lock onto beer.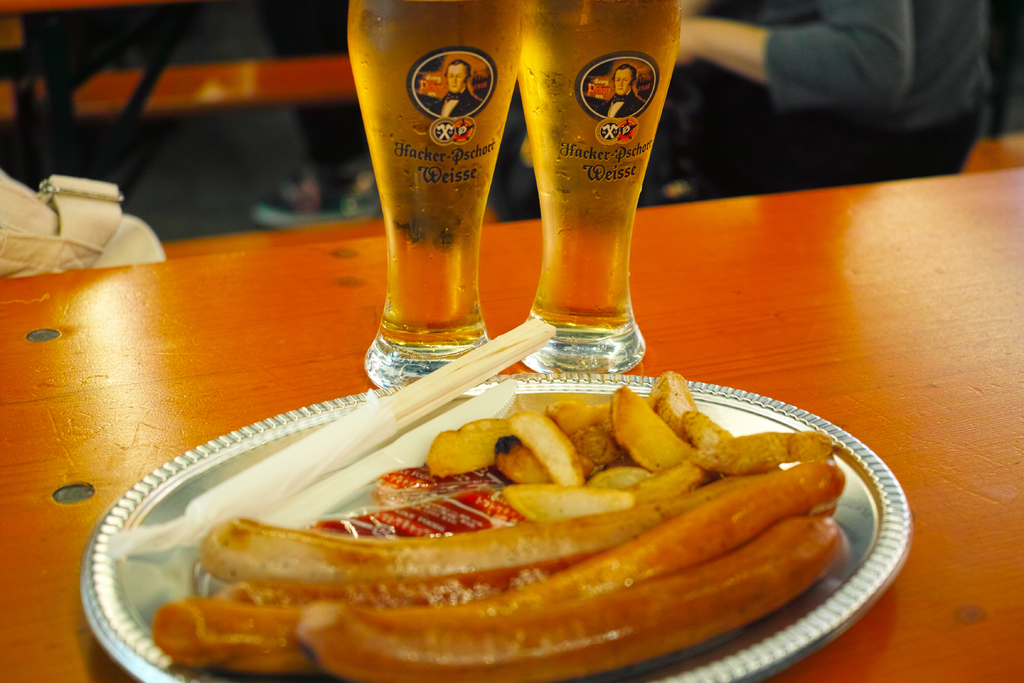
Locked: bbox=(348, 0, 516, 352).
